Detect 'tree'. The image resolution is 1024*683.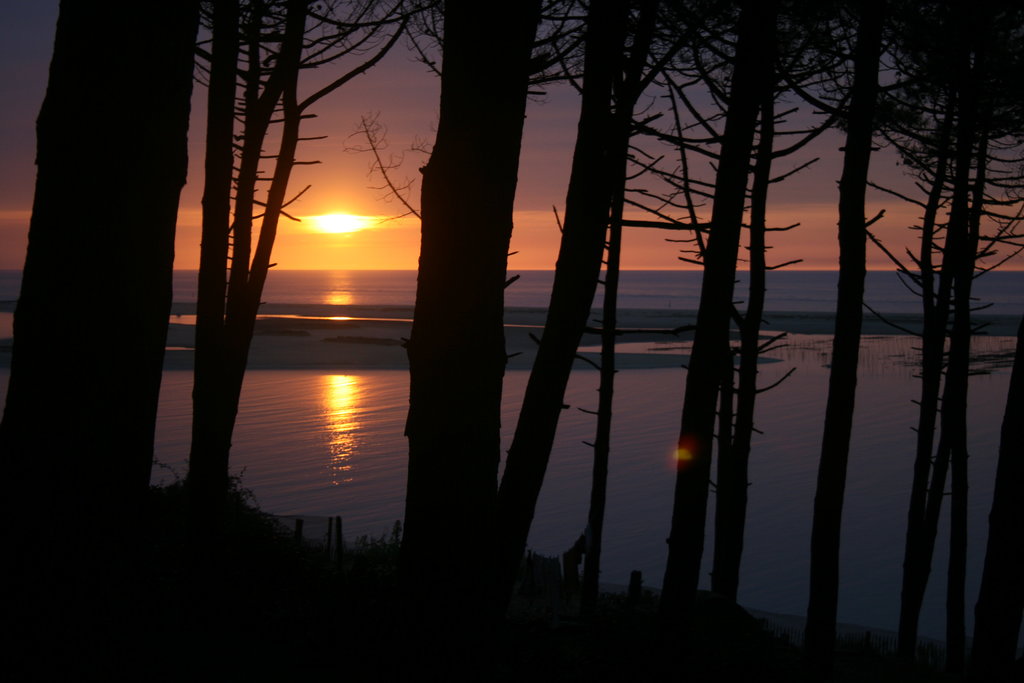
829/4/885/630.
